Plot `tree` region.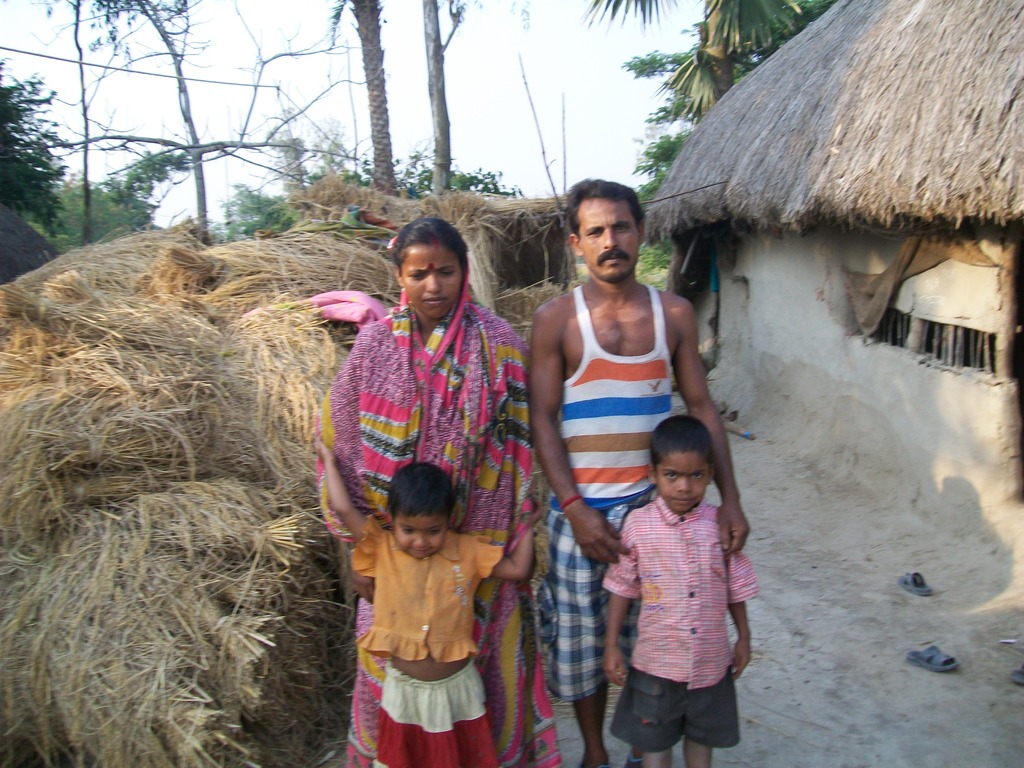
Plotted at [x1=579, y1=8, x2=823, y2=115].
